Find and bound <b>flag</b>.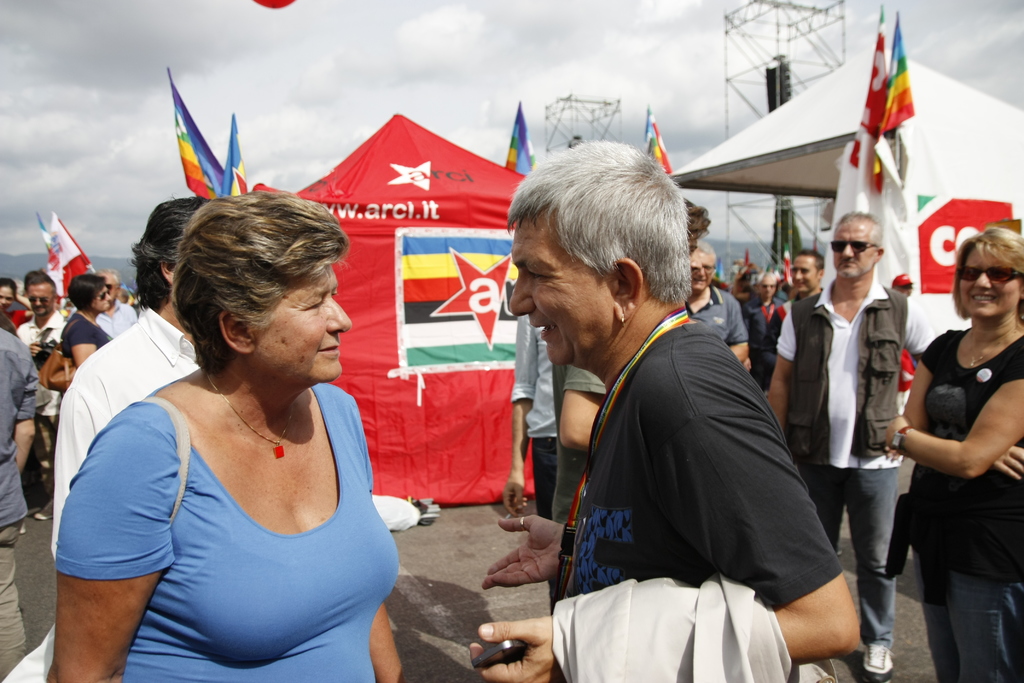
Bound: <region>223, 110, 253, 202</region>.
